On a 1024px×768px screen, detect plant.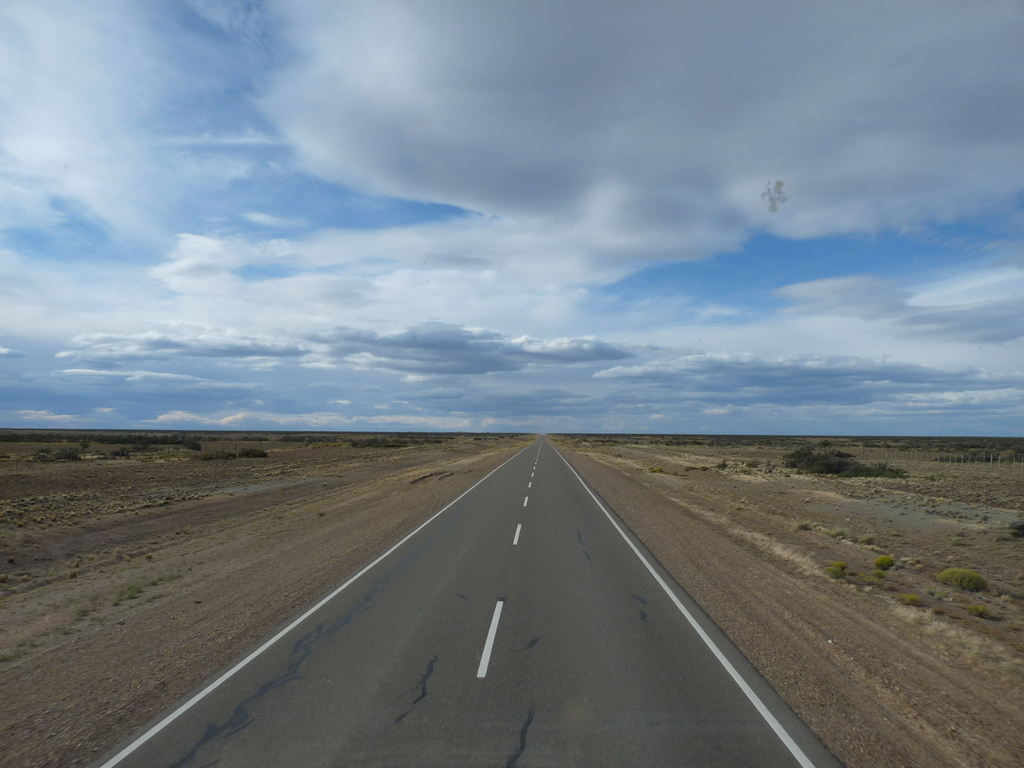
950, 533, 960, 548.
